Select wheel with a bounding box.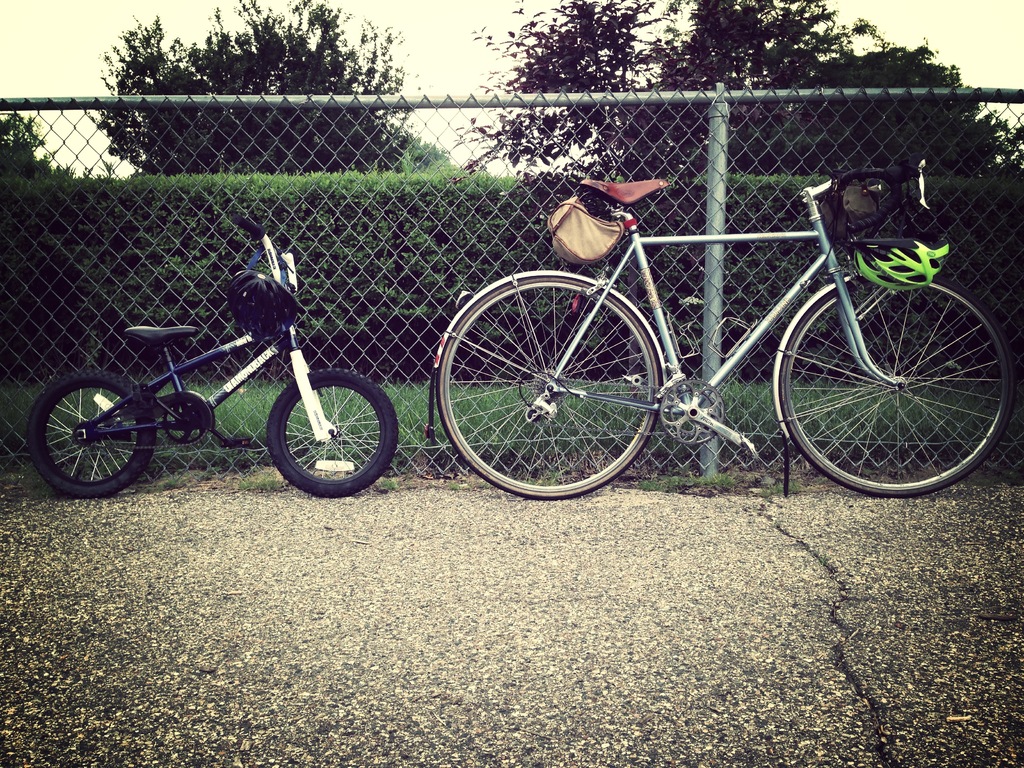
(34,370,147,493).
